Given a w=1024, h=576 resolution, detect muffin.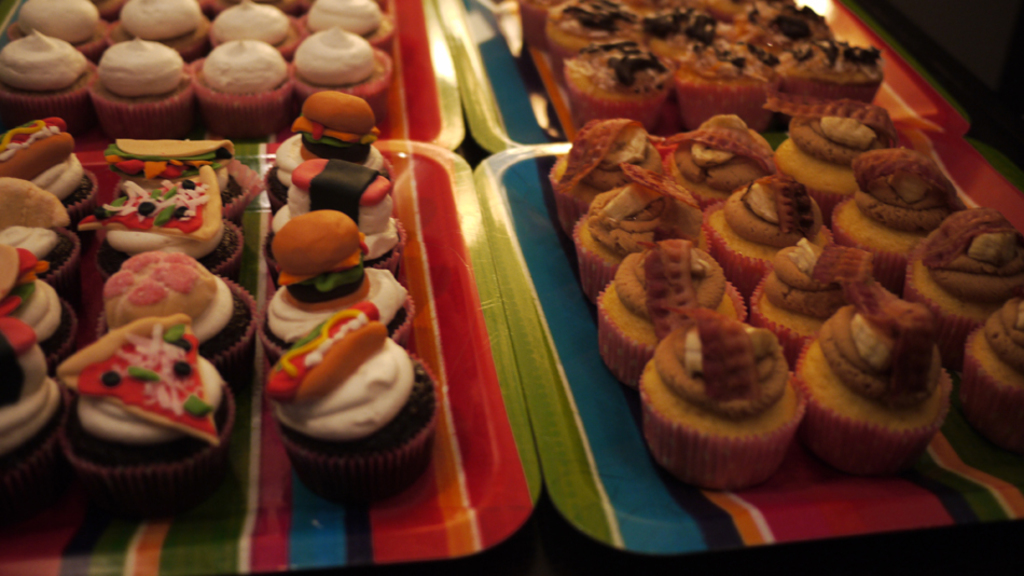
[left=78, top=132, right=238, bottom=166].
